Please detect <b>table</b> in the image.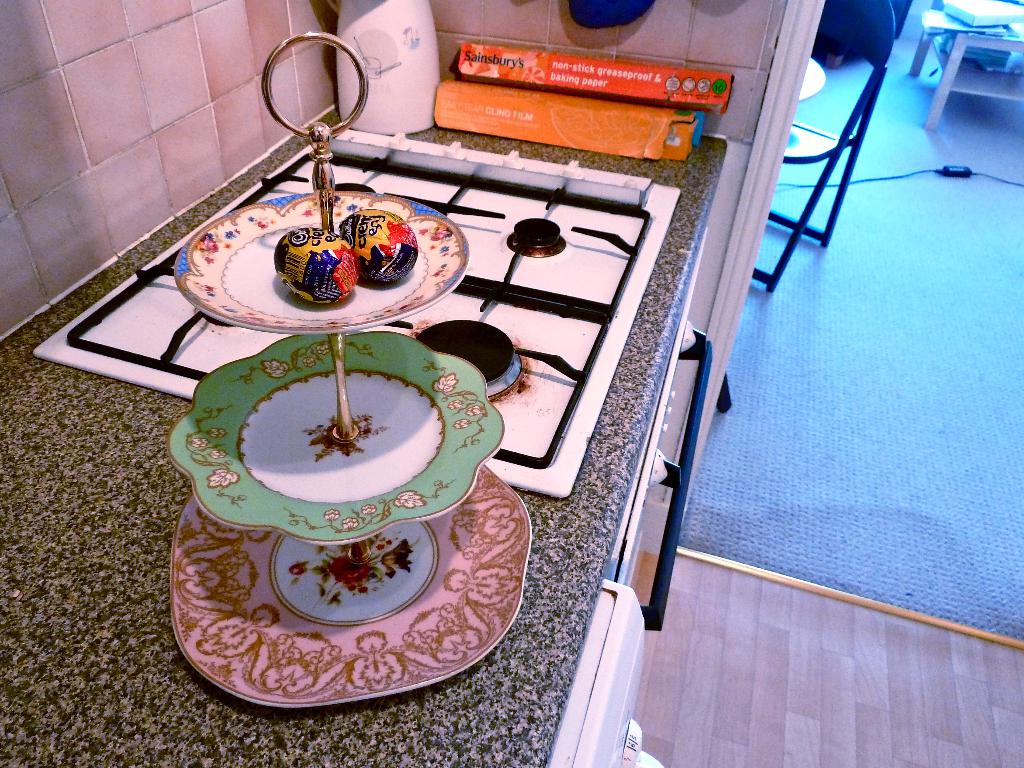
[911,2,1023,127].
